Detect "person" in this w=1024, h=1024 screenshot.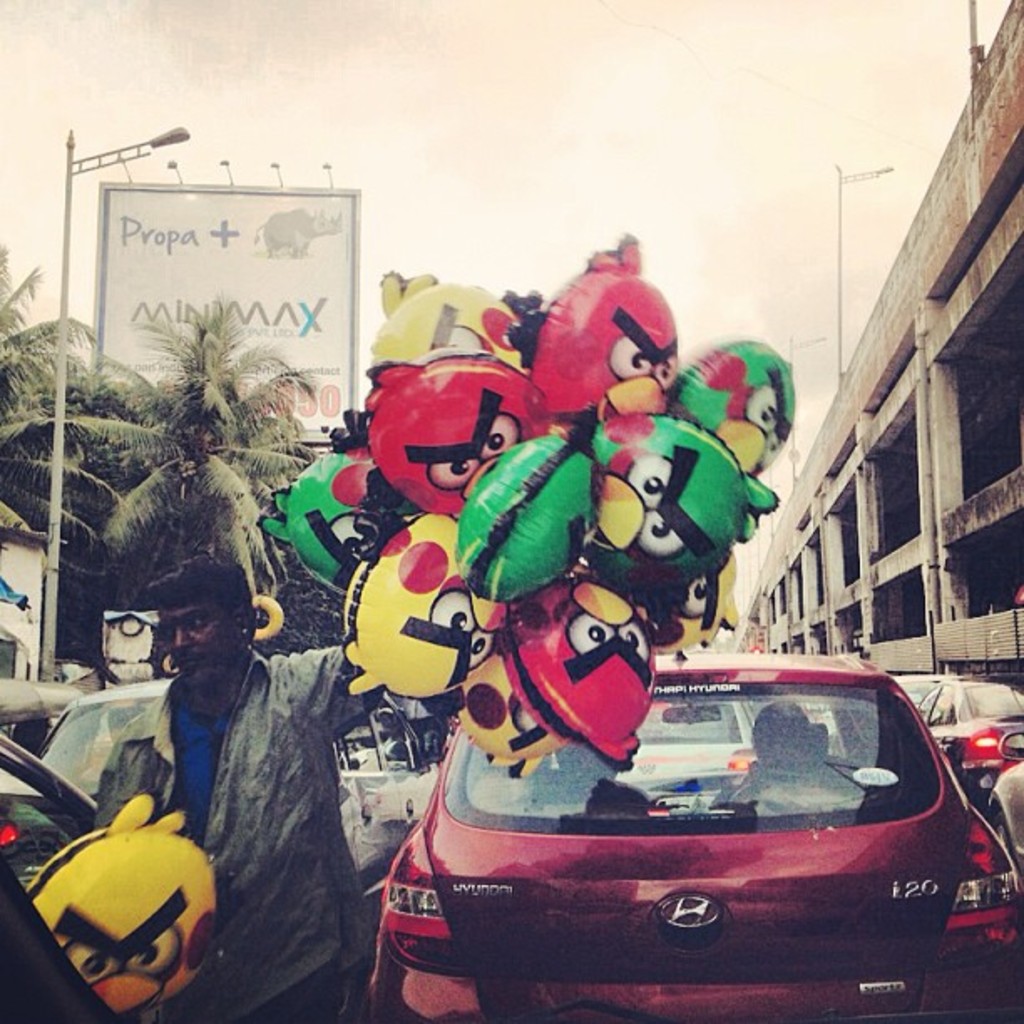
Detection: pyautogui.locateOnScreen(89, 552, 388, 1022).
